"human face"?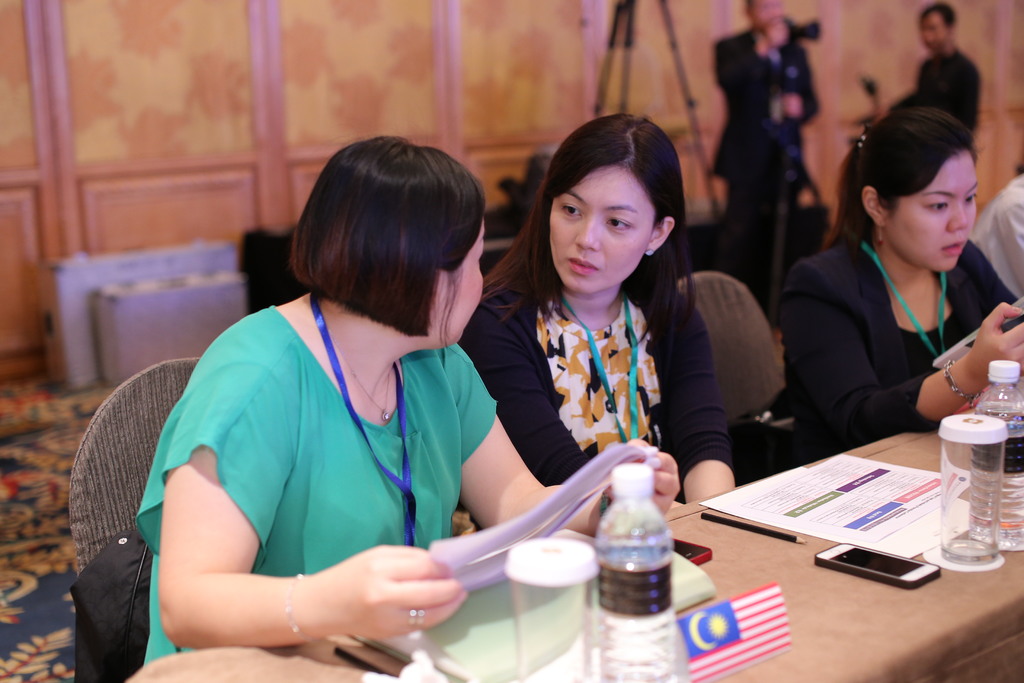
(left=430, top=224, right=484, bottom=346)
